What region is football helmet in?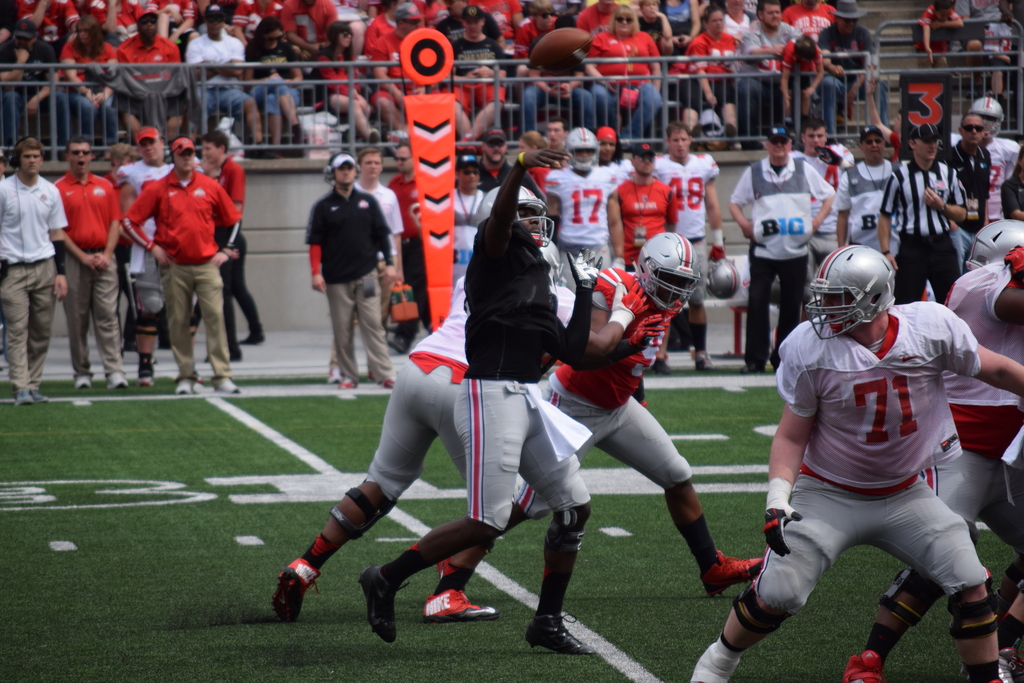
rect(967, 218, 1023, 268).
